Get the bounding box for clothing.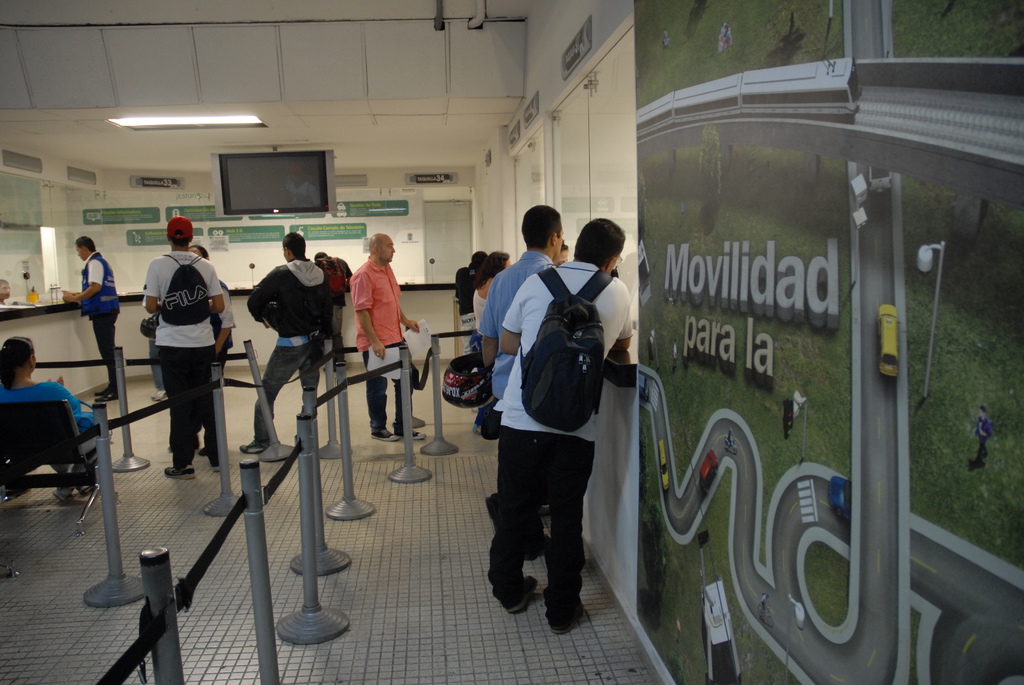
(x1=77, y1=248, x2=120, y2=393).
